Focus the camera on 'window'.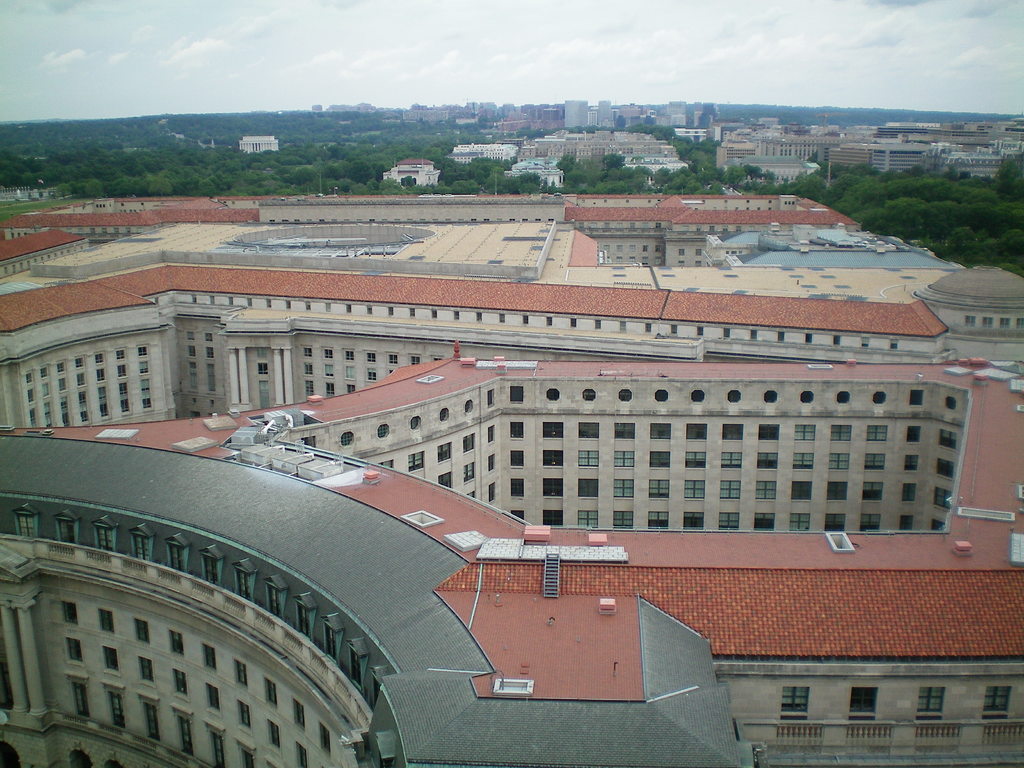
Focus region: [135, 617, 151, 644].
